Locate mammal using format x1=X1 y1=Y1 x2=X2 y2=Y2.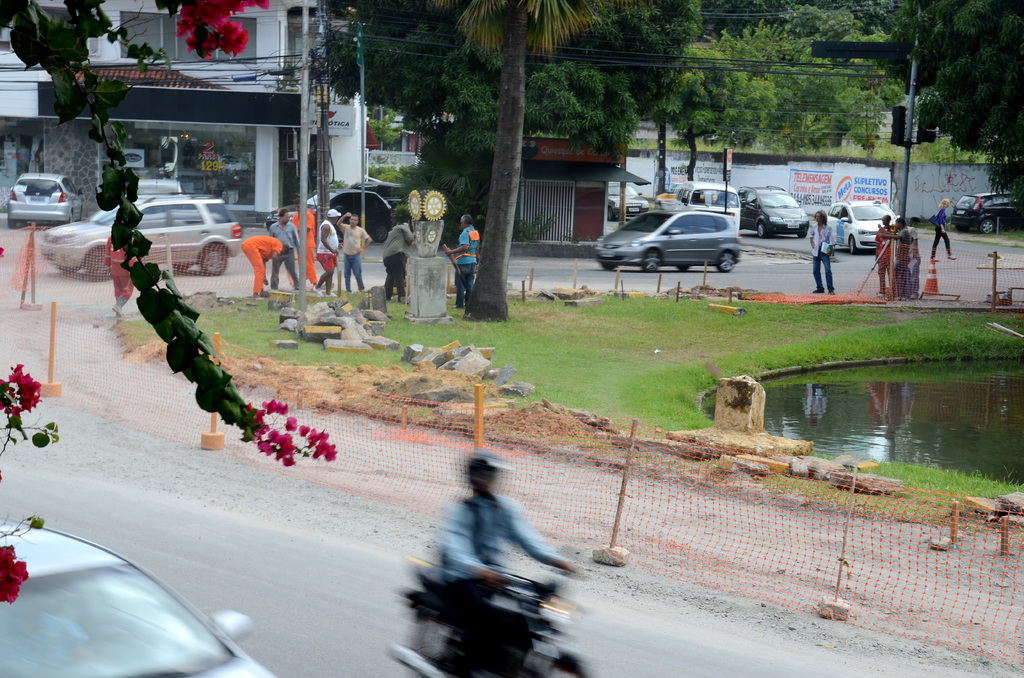
x1=805 y1=209 x2=836 y2=293.
